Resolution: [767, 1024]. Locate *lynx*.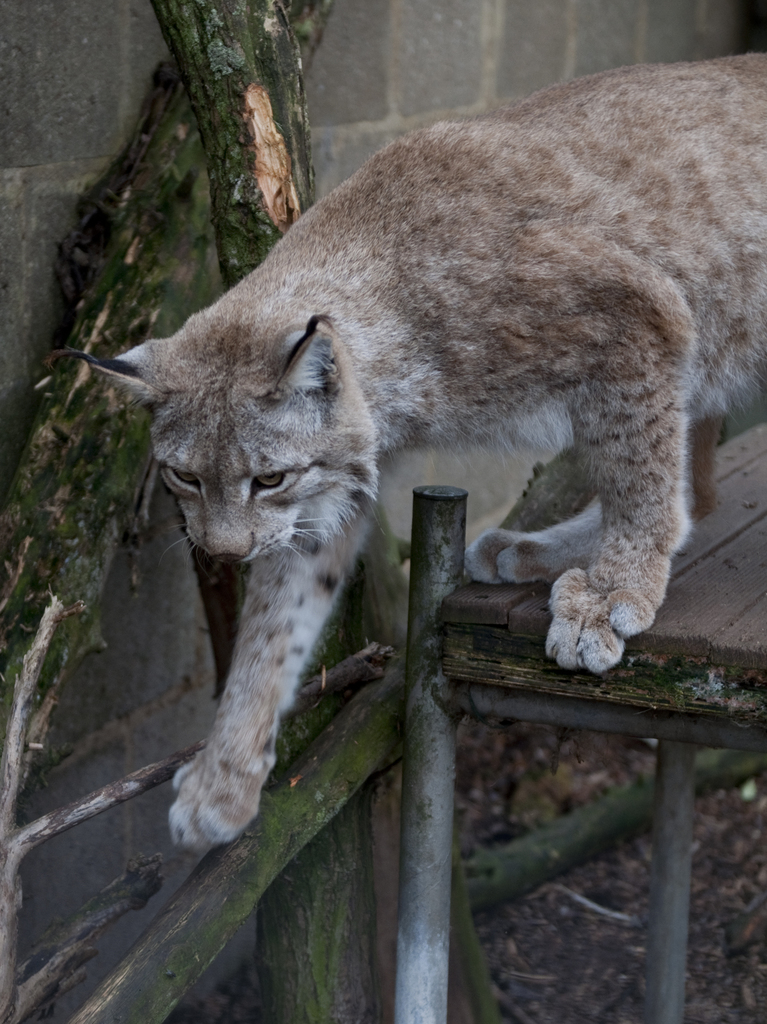
region(43, 51, 766, 861).
